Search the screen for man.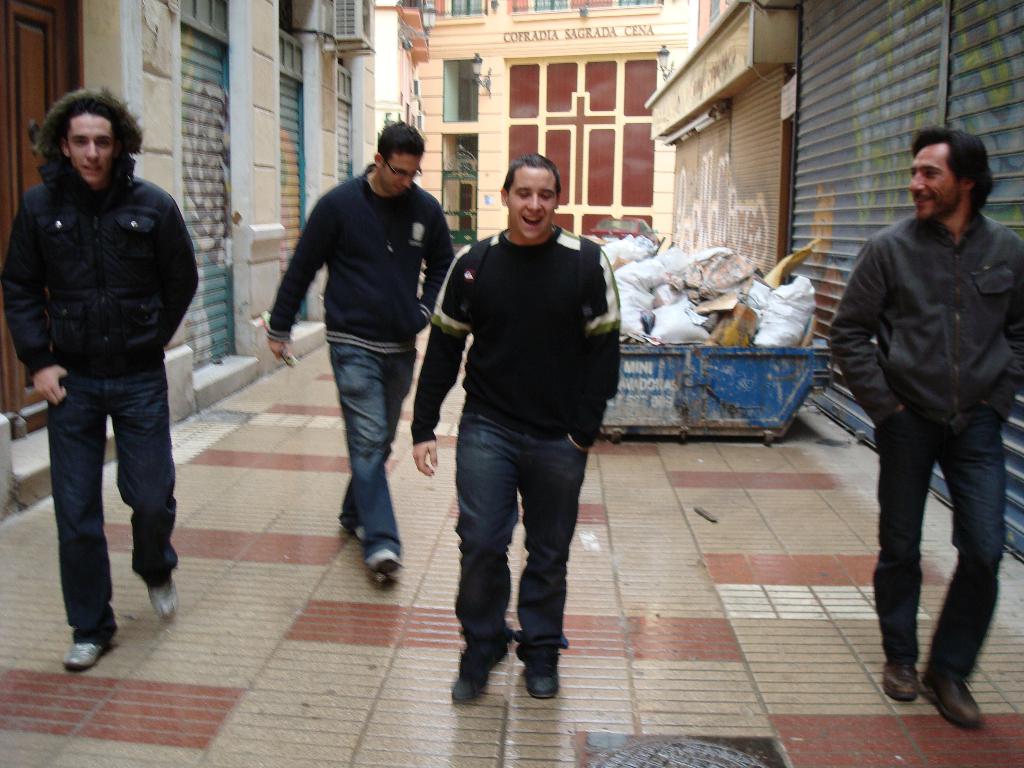
Found at [417,158,627,707].
